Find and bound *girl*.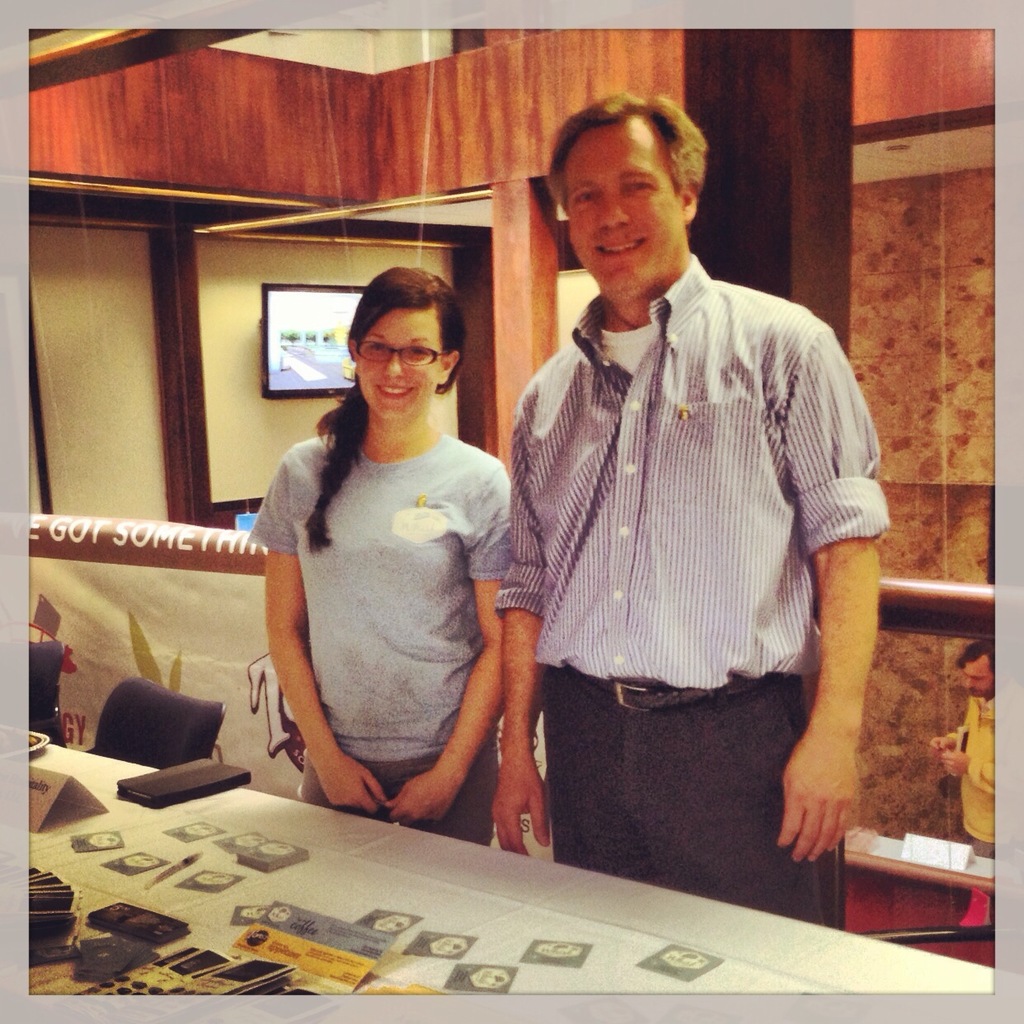
Bound: left=247, top=263, right=513, bottom=849.
